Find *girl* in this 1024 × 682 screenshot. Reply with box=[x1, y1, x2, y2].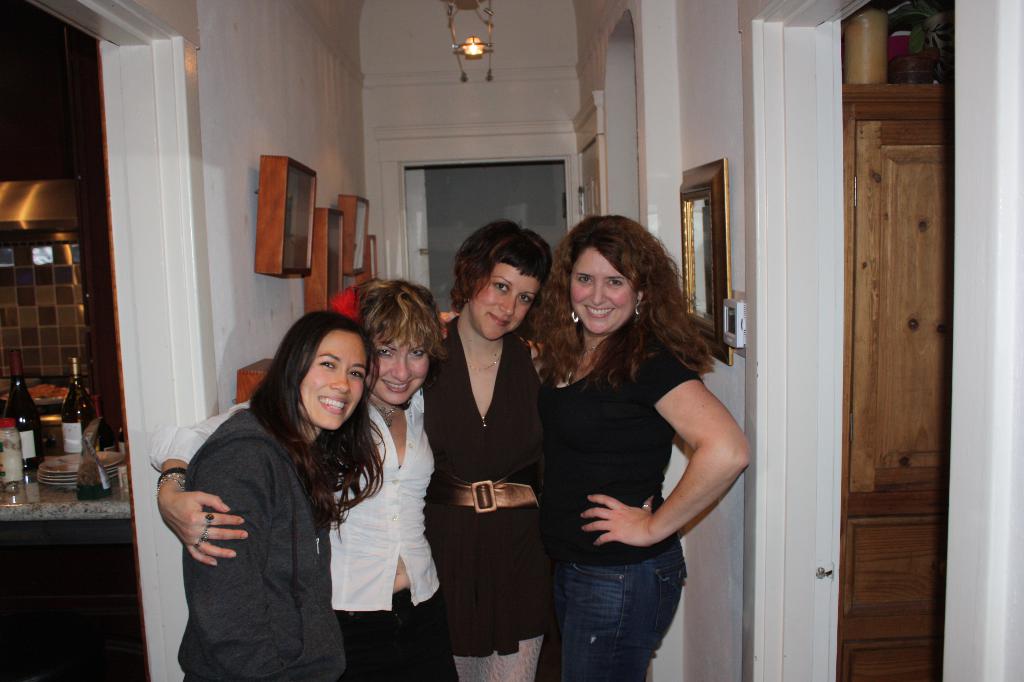
box=[516, 213, 753, 681].
